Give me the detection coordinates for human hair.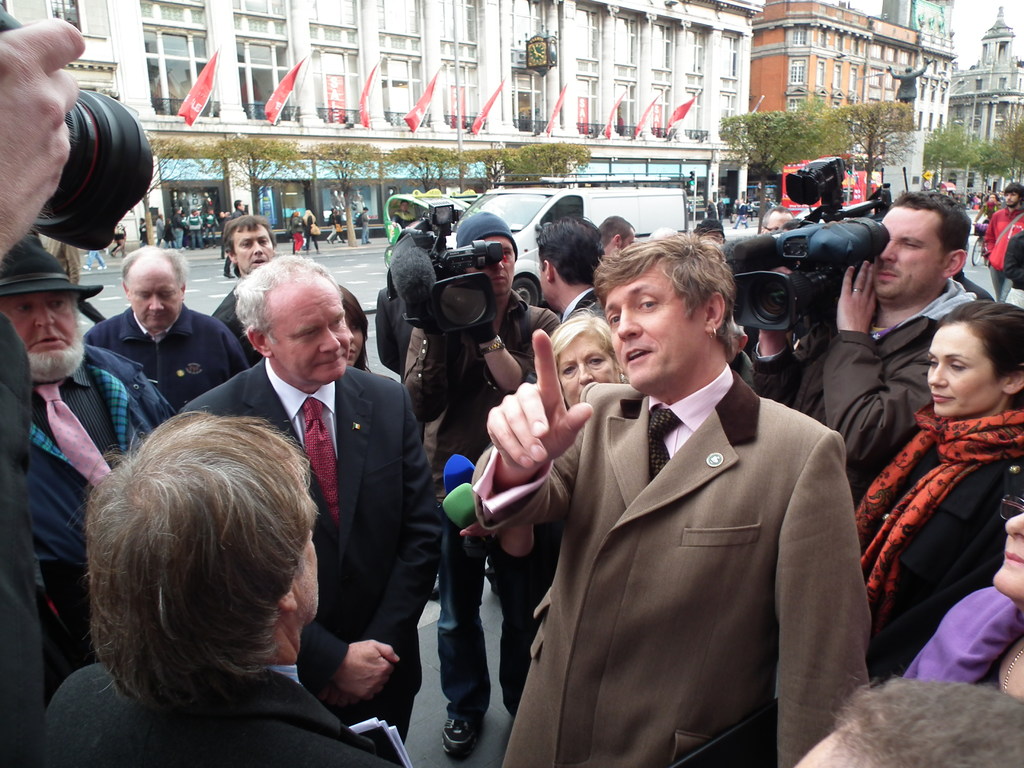
[897,192,971,259].
